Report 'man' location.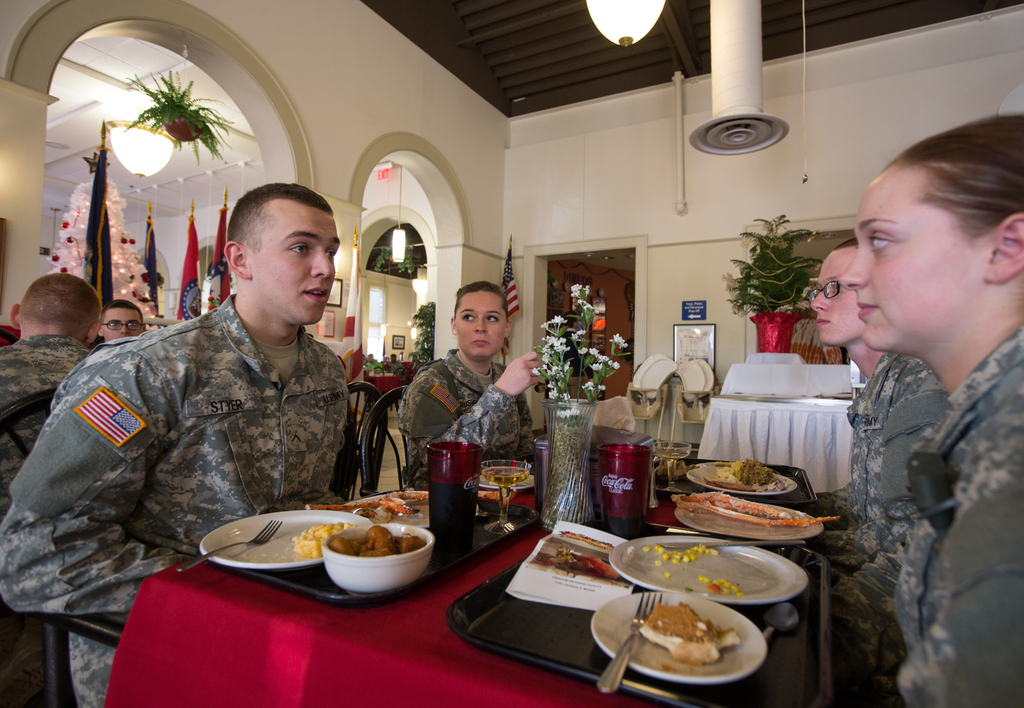
Report: pyautogui.locateOnScreen(0, 182, 349, 707).
